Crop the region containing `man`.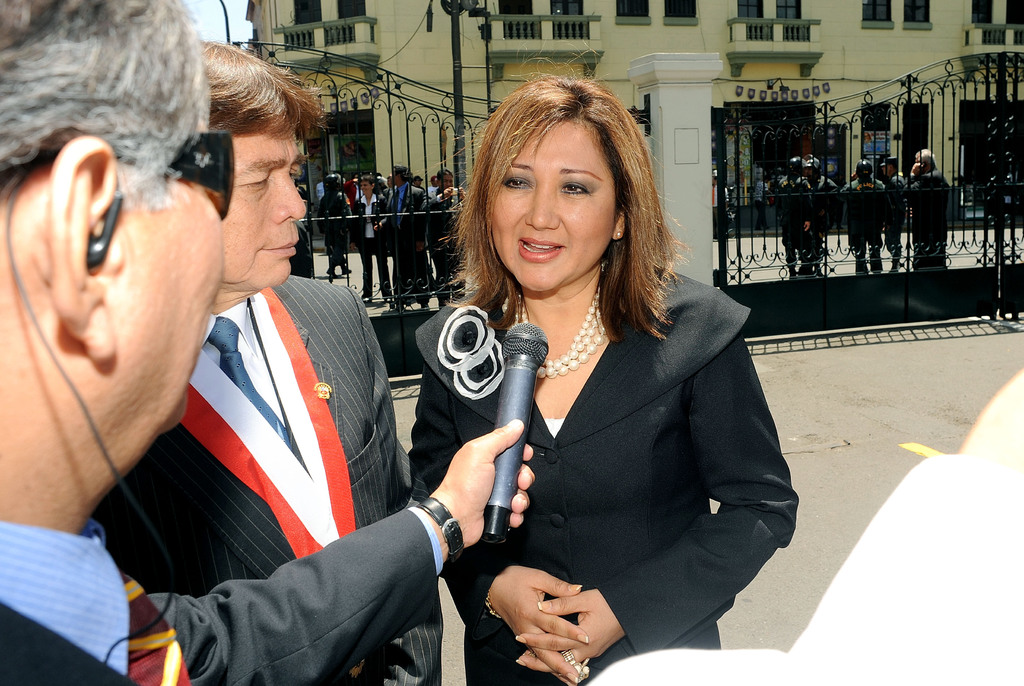
Crop region: rect(422, 169, 466, 310).
